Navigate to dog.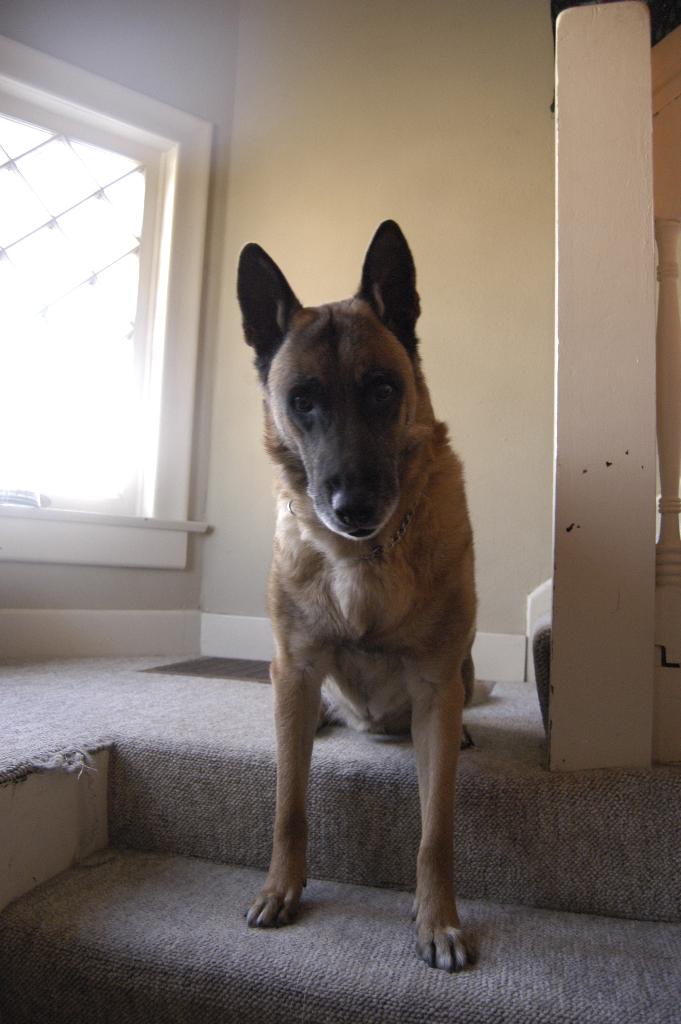
Navigation target: pyautogui.locateOnScreen(238, 218, 501, 973).
